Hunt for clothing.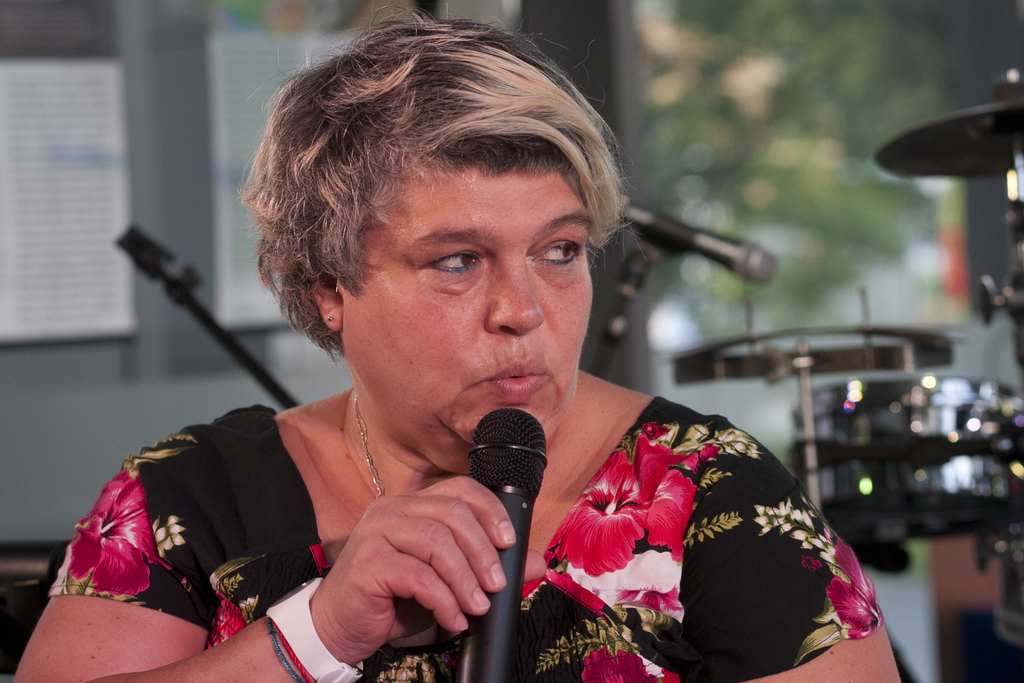
Hunted down at <bbox>47, 396, 885, 682</bbox>.
